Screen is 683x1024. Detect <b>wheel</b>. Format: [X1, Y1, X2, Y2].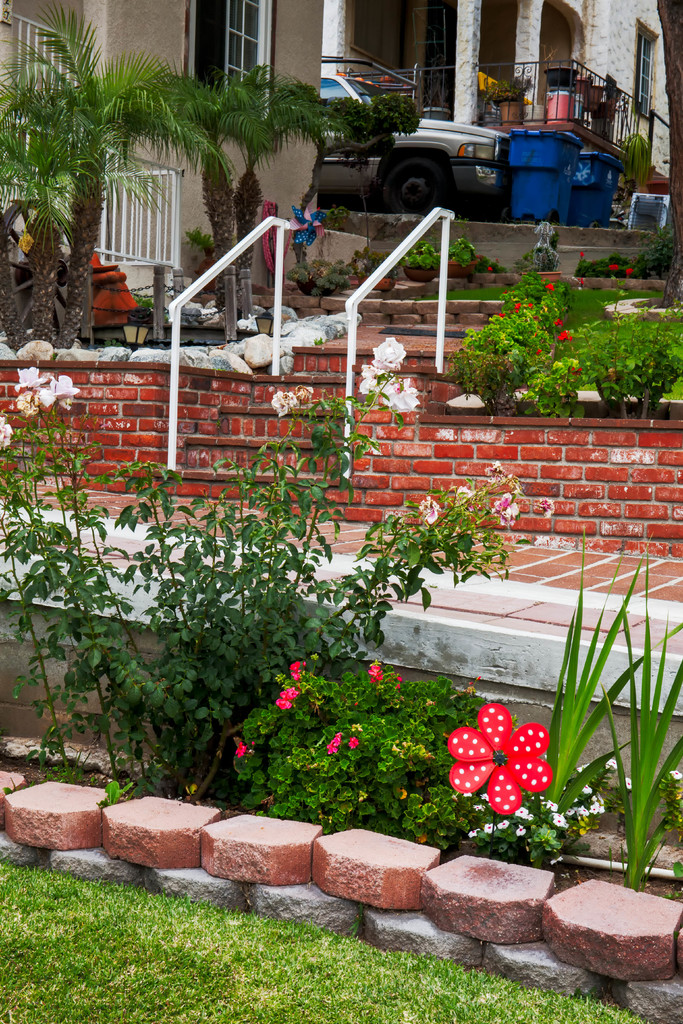
[1, 200, 75, 336].
